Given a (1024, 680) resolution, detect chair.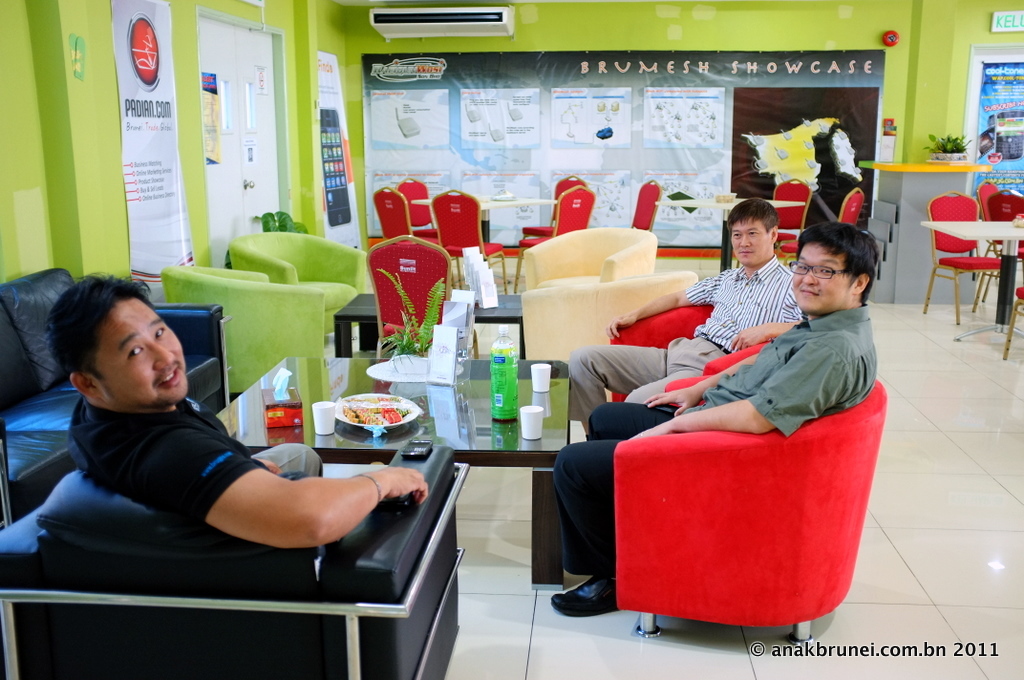
bbox(522, 265, 702, 366).
